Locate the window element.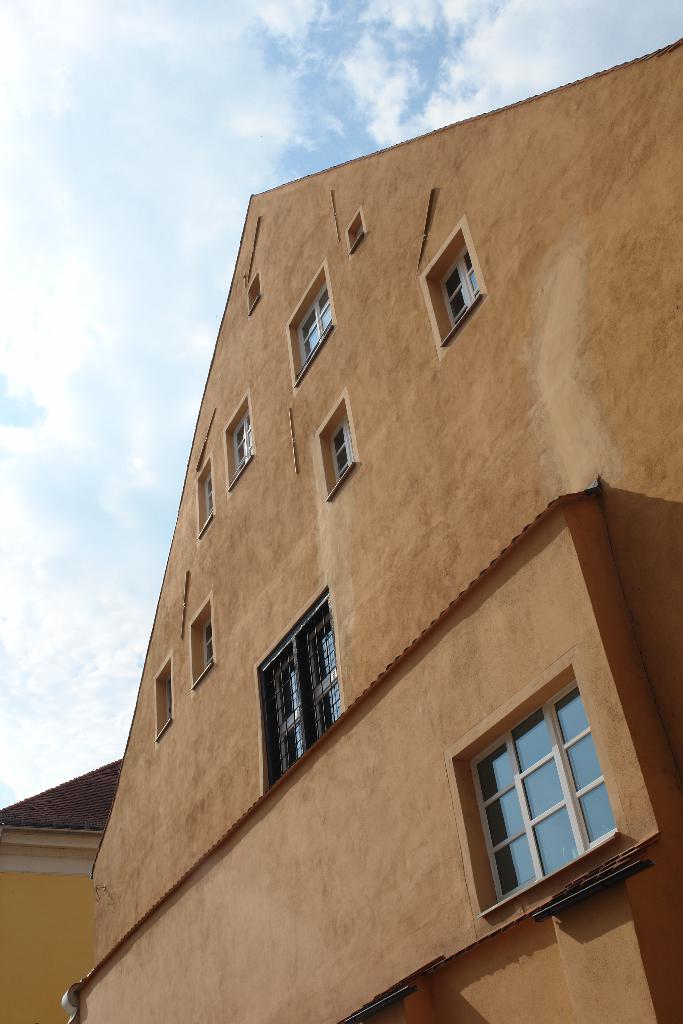
Element bbox: detection(236, 269, 261, 311).
